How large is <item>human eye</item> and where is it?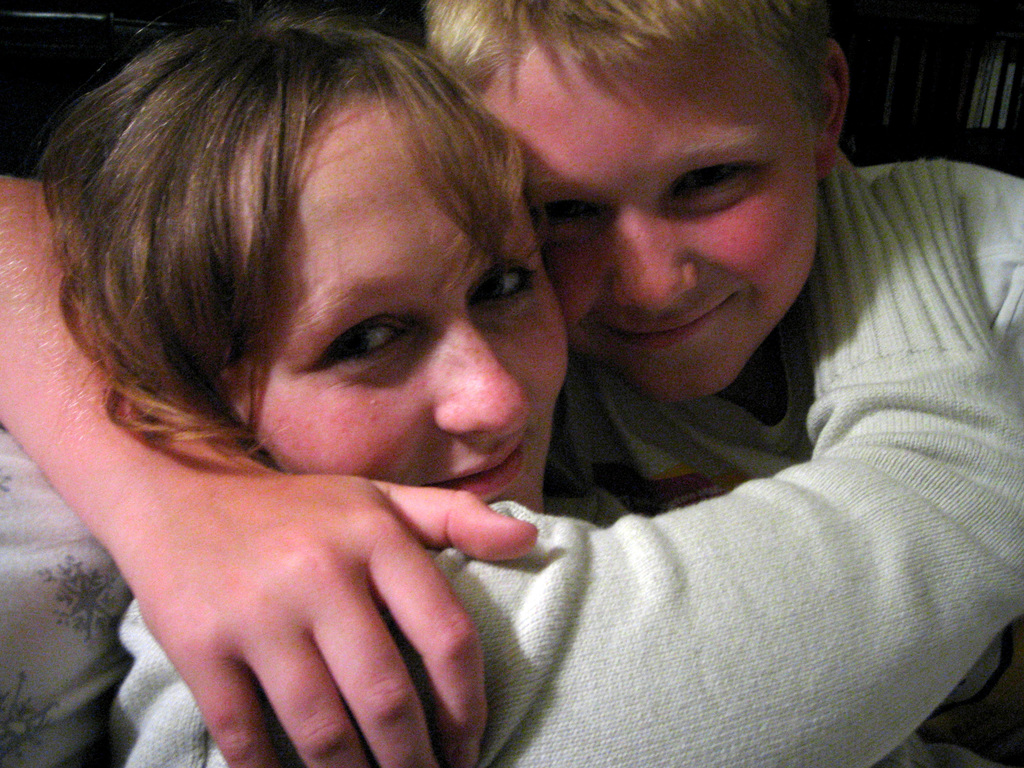
Bounding box: BBox(664, 157, 773, 207).
